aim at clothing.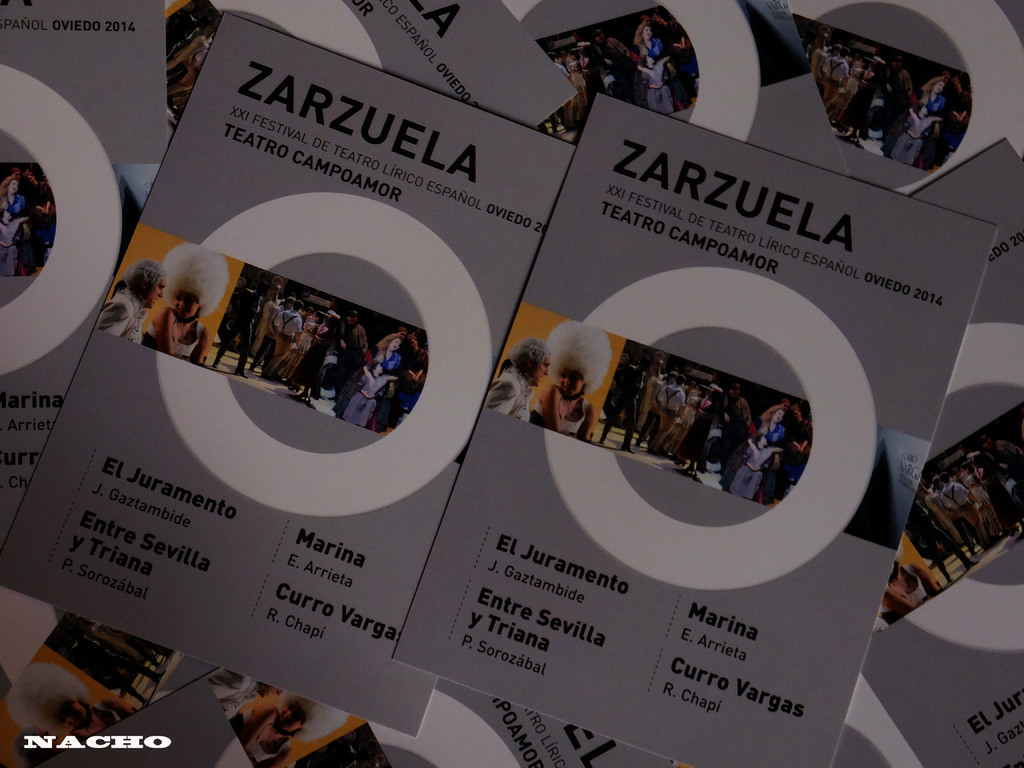
Aimed at pyautogui.locateOnScreen(766, 416, 788, 450).
